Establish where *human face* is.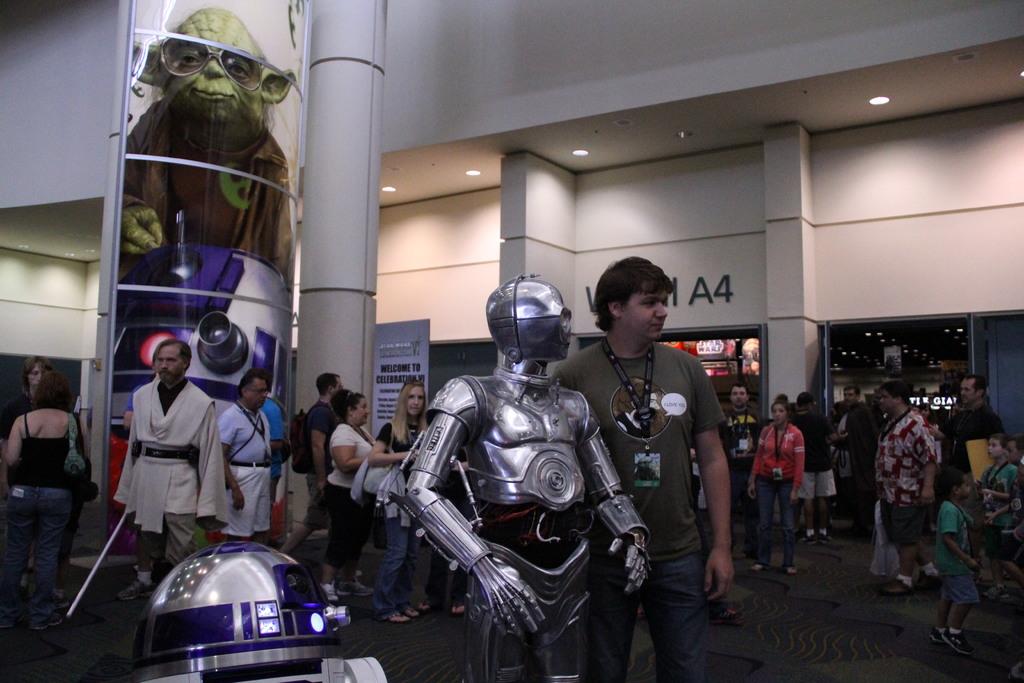
Established at pyautogui.locateOnScreen(1002, 441, 1018, 459).
